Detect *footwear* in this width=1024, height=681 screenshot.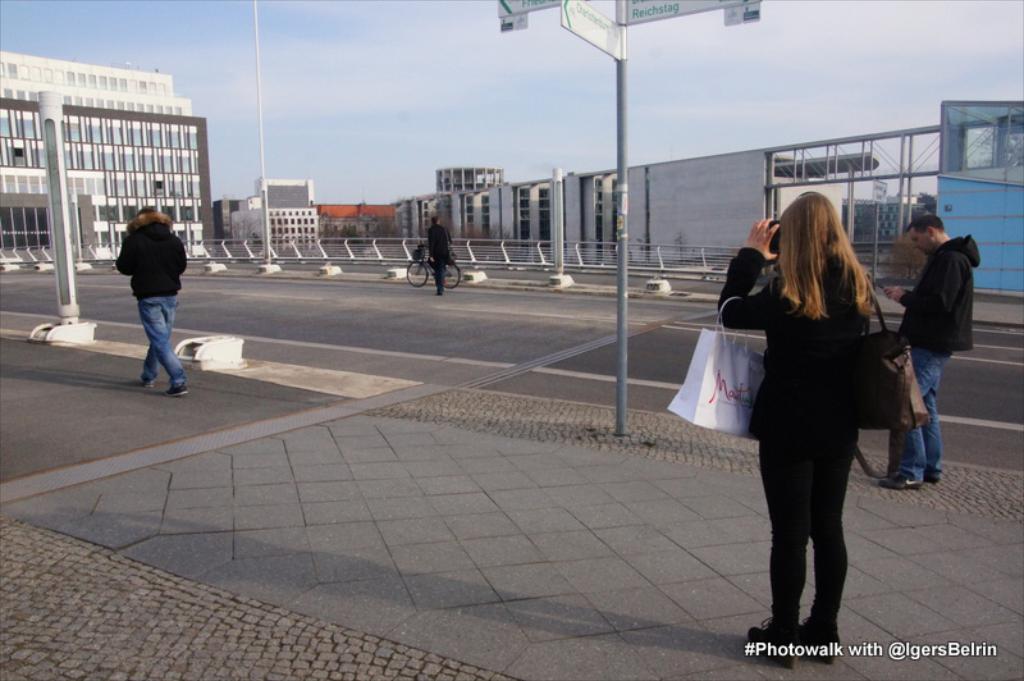
Detection: Rect(163, 384, 192, 393).
